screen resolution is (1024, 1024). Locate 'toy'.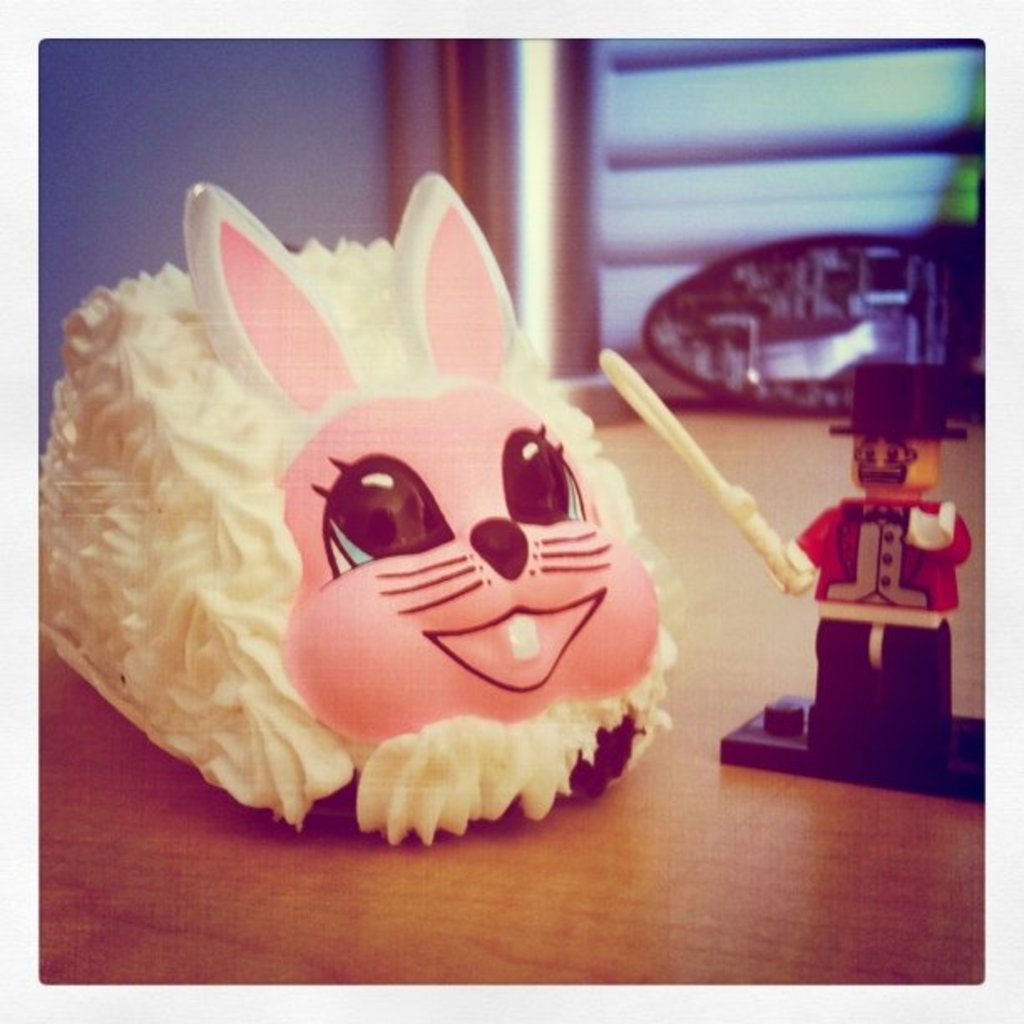
select_region(607, 346, 975, 756).
